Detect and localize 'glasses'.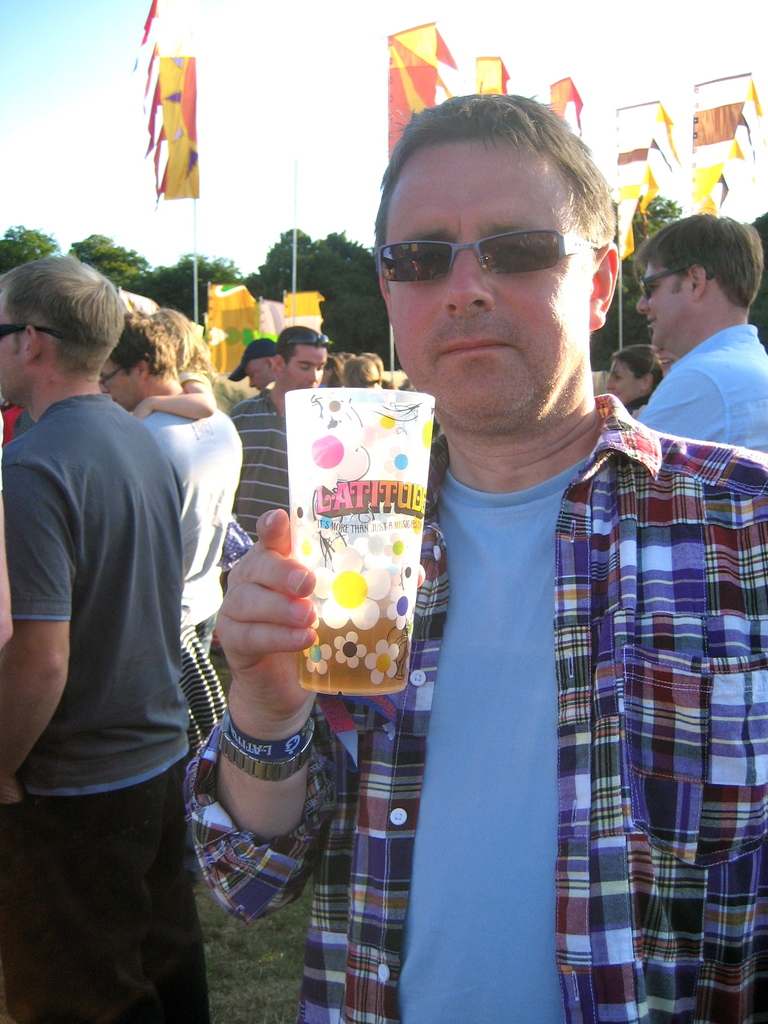
Localized at <region>99, 362, 131, 390</region>.
